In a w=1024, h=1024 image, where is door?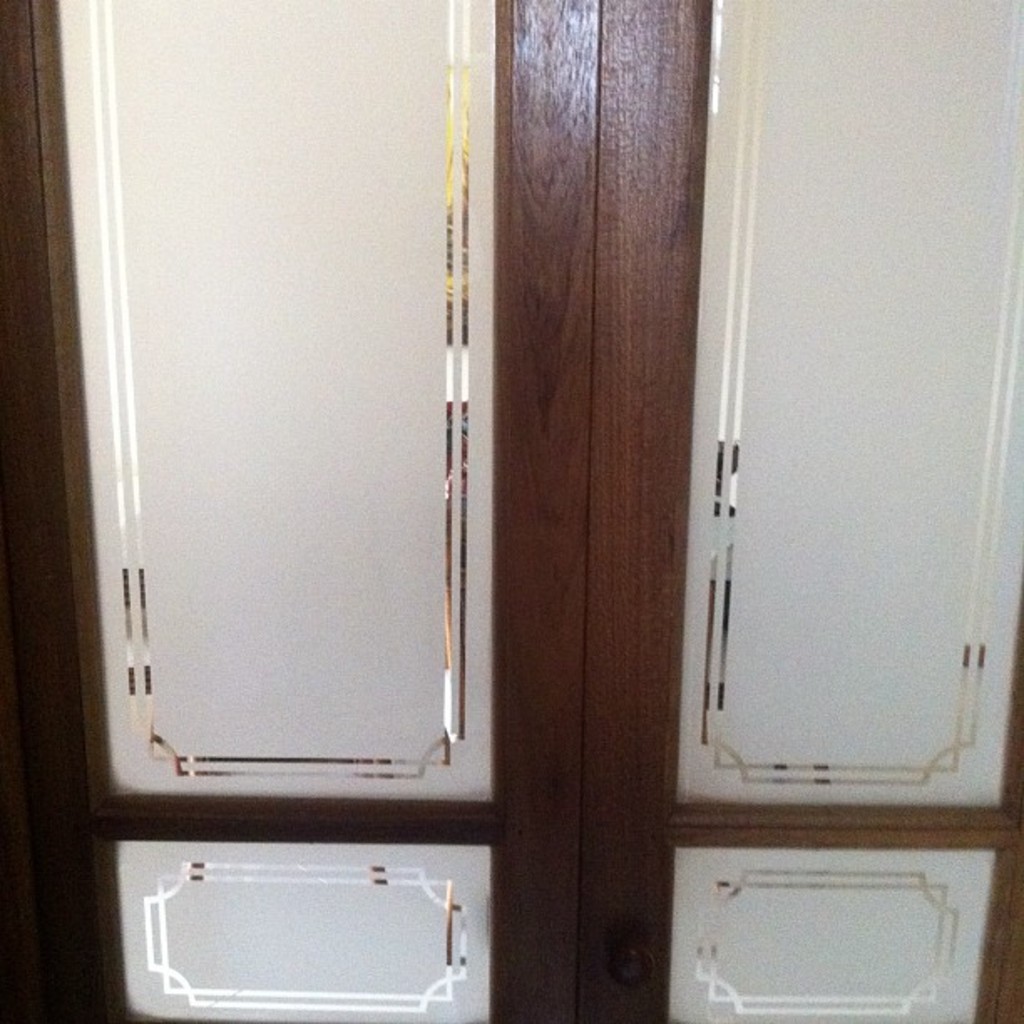
bbox=[25, 0, 1022, 1022].
